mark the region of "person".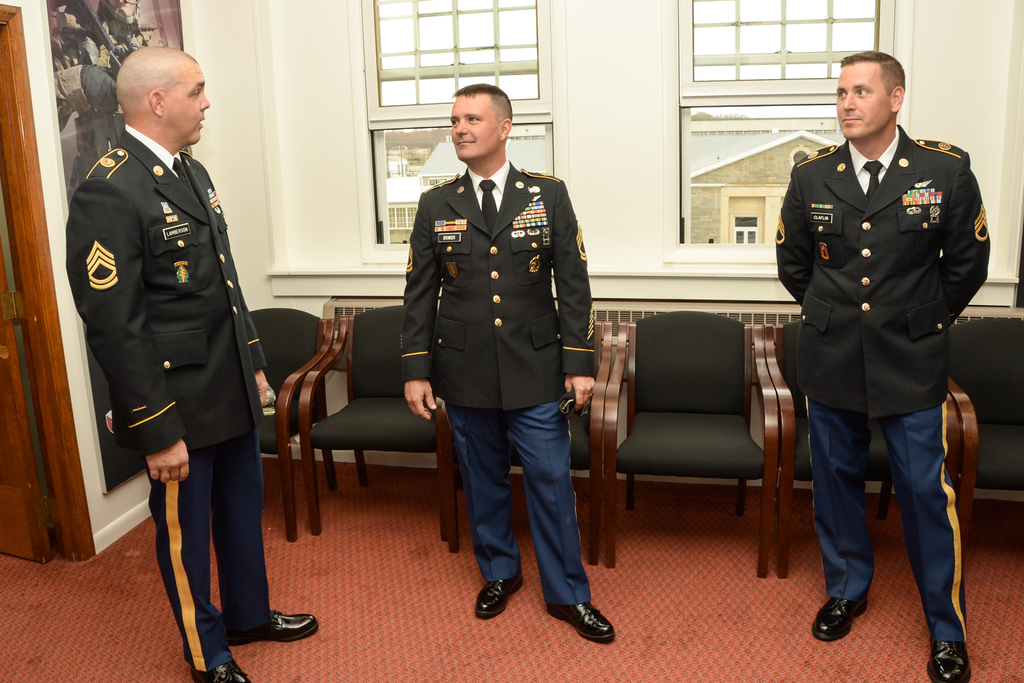
Region: 71:47:279:662.
